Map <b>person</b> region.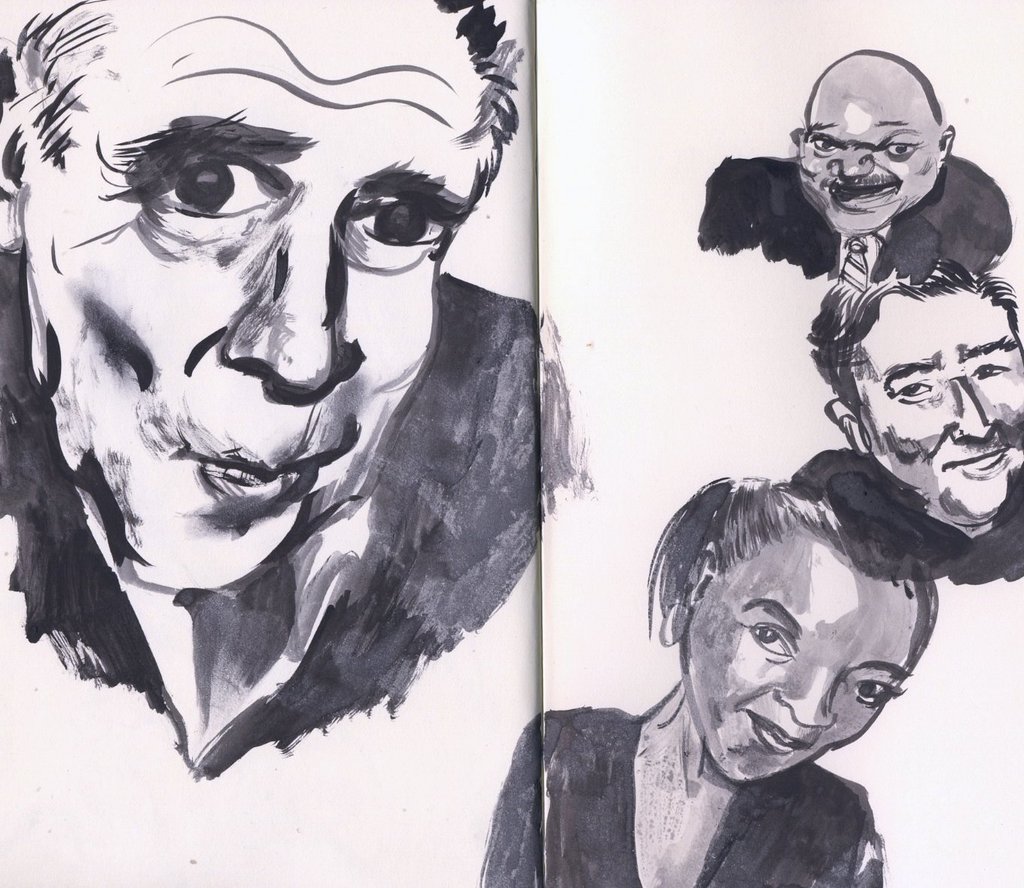
Mapped to locate(475, 473, 937, 887).
